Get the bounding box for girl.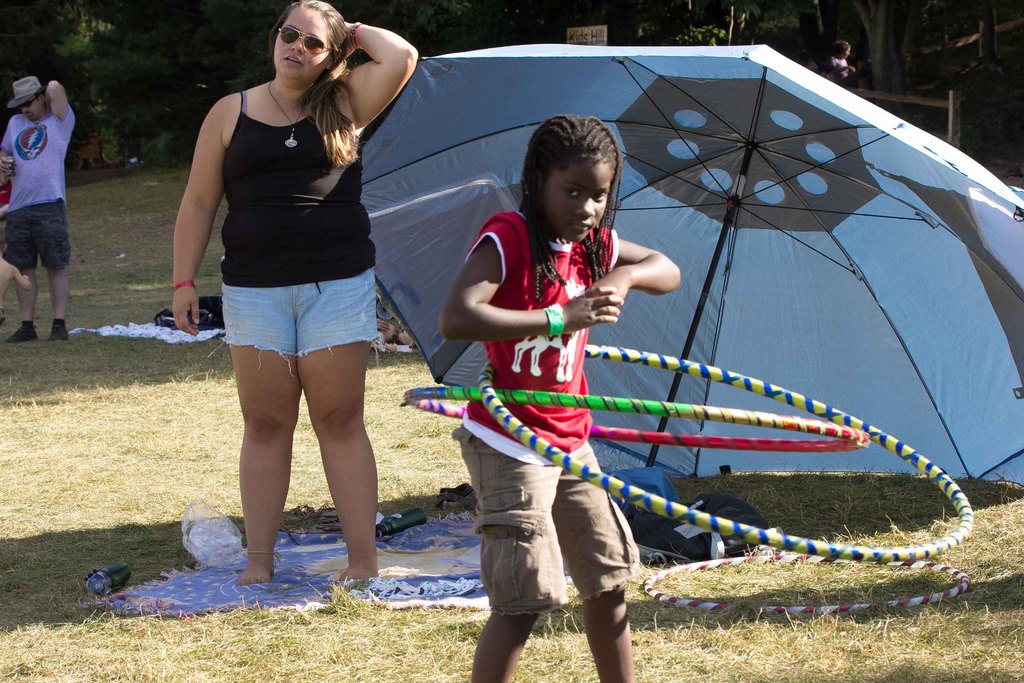
{"left": 438, "top": 117, "right": 682, "bottom": 681}.
